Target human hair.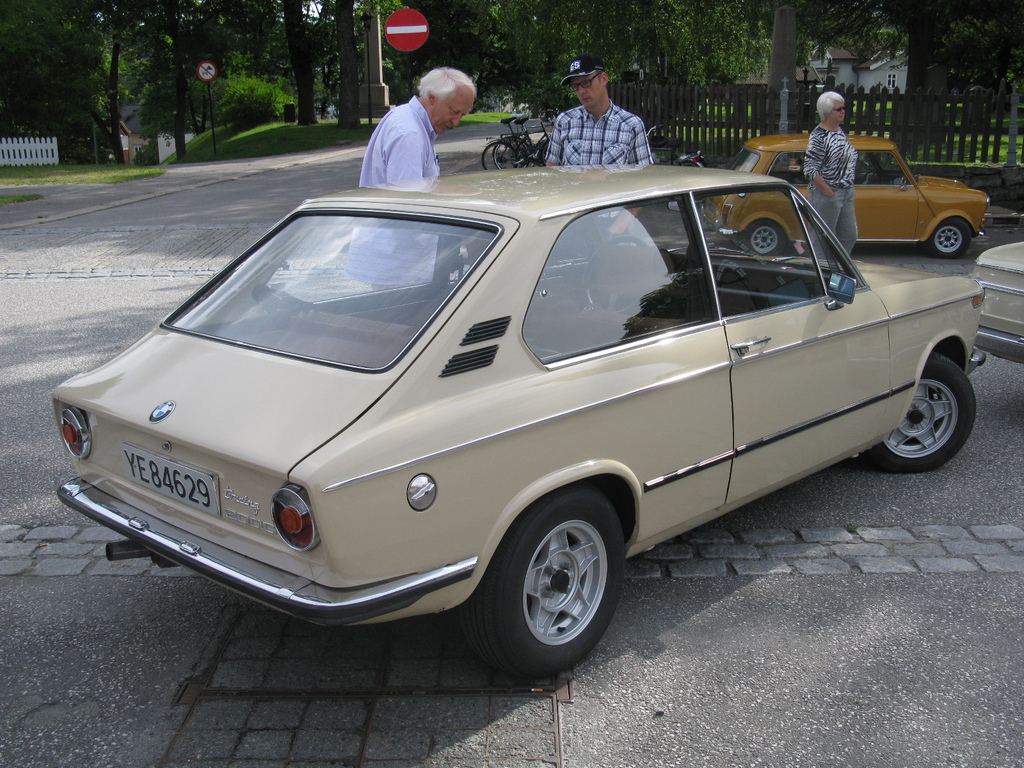
Target region: <box>595,69,604,86</box>.
